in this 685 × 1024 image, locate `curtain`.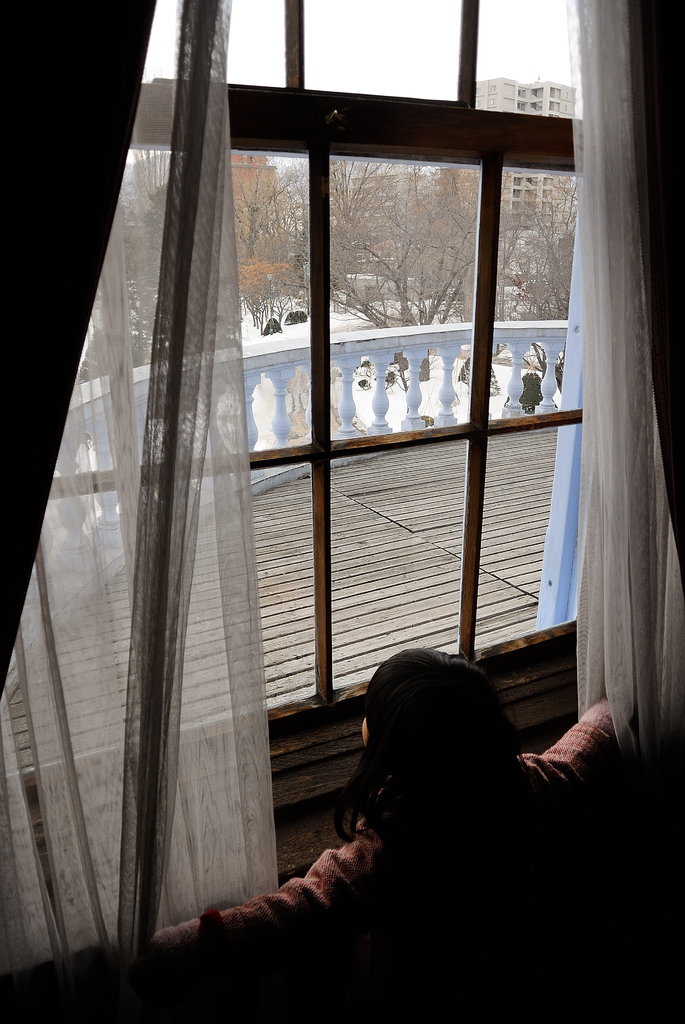
Bounding box: BBox(0, 0, 284, 982).
